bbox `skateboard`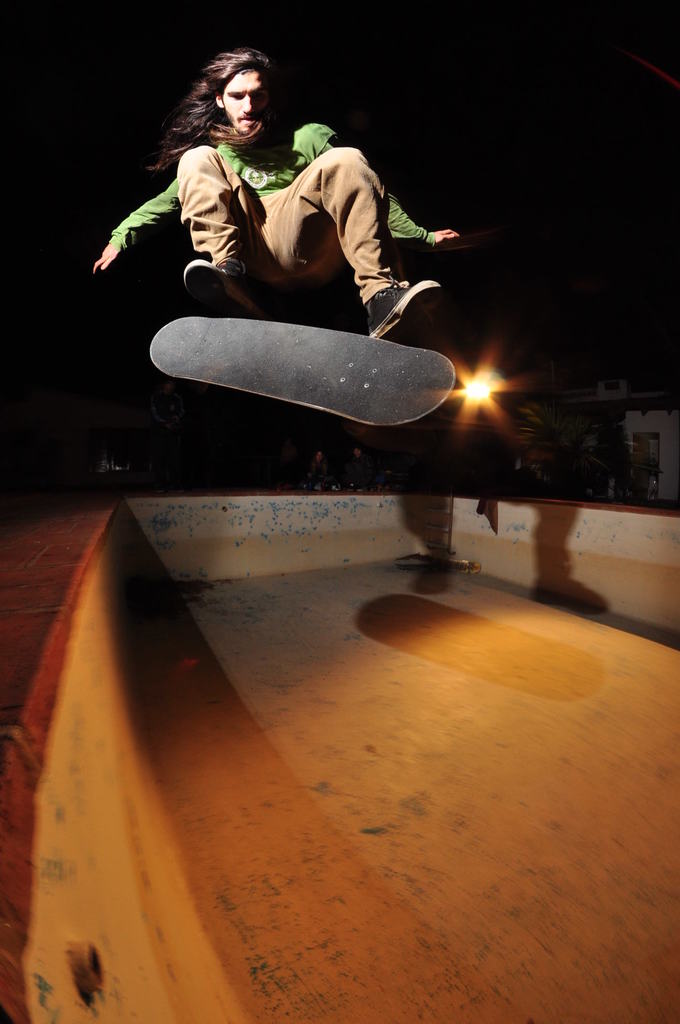
{"x1": 152, "y1": 283, "x2": 449, "y2": 470}
